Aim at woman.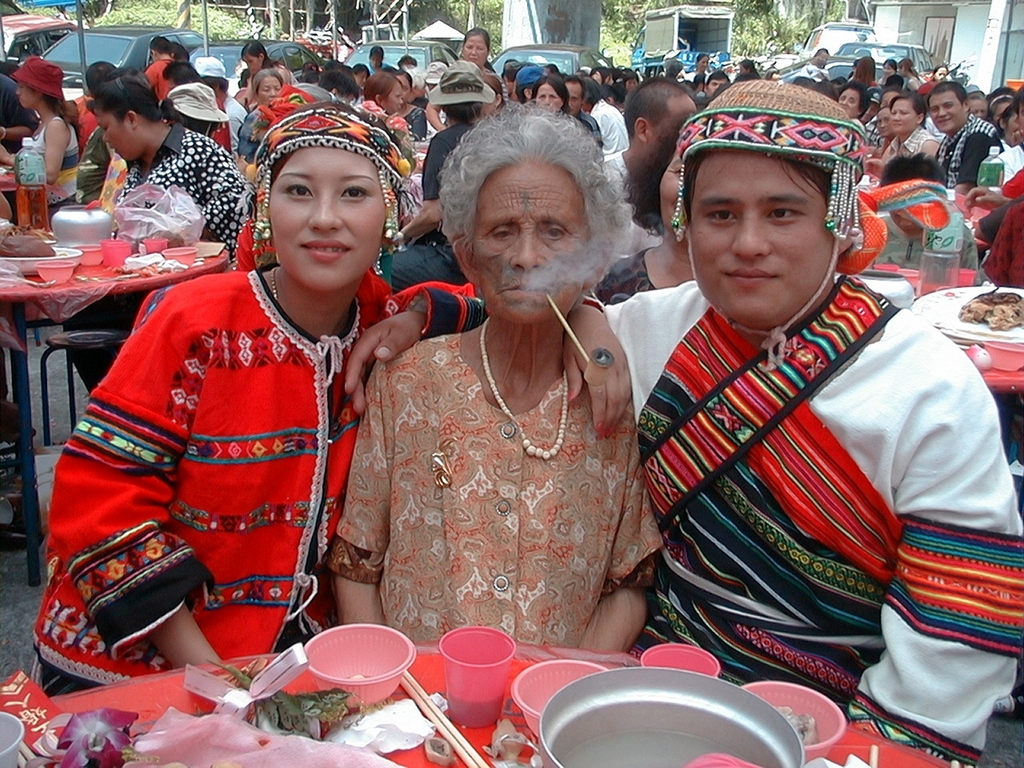
Aimed at bbox(991, 88, 1018, 123).
